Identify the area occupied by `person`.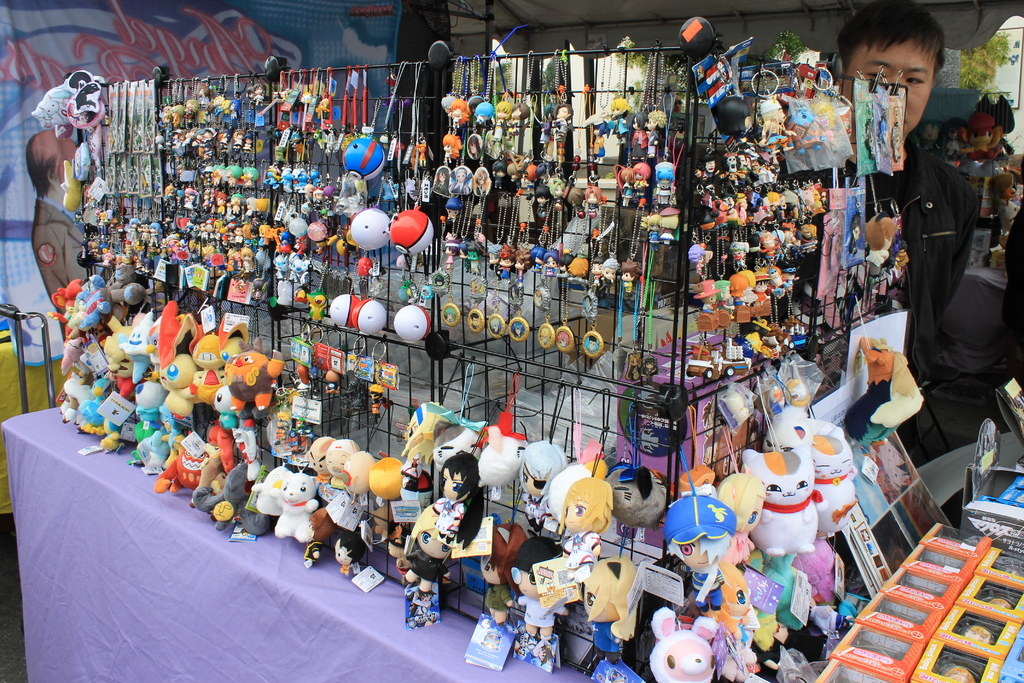
Area: {"left": 452, "top": 168, "right": 470, "bottom": 193}.
